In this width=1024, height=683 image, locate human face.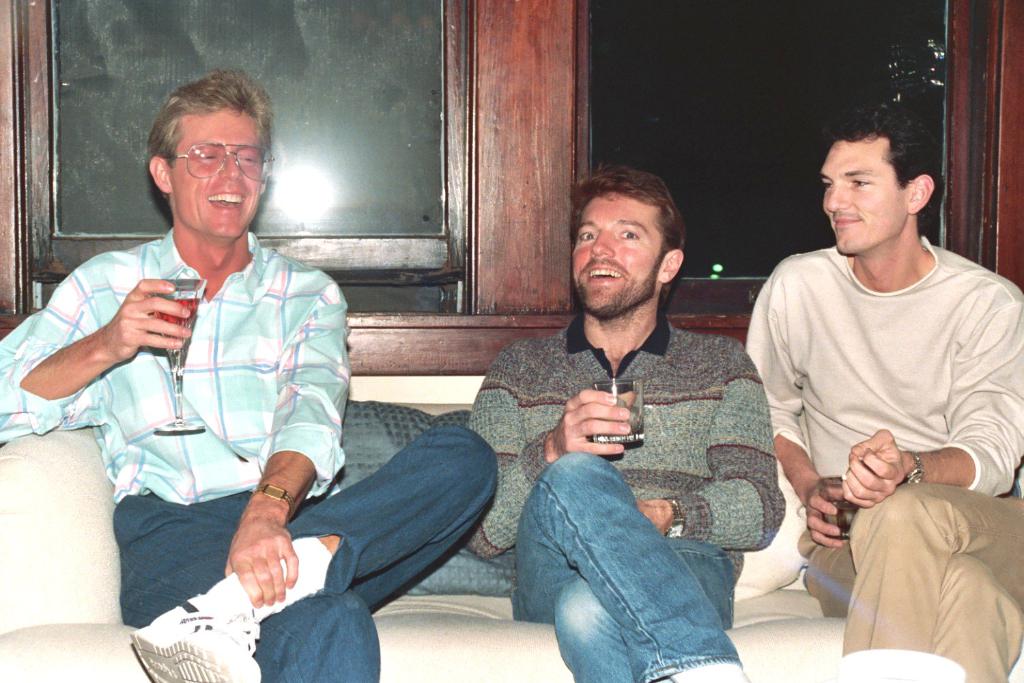
Bounding box: l=569, t=194, r=665, b=309.
